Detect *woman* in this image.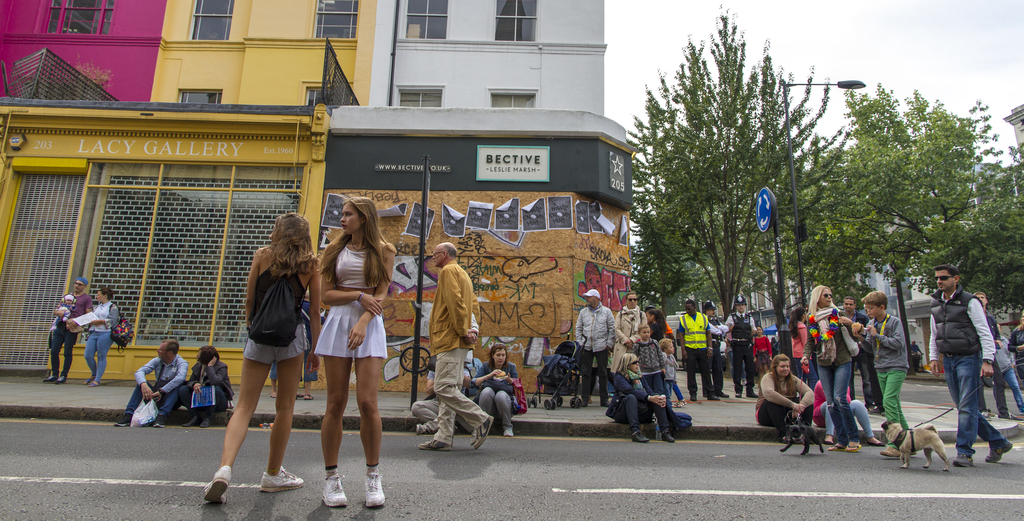
Detection: x1=1007 y1=313 x2=1023 y2=381.
